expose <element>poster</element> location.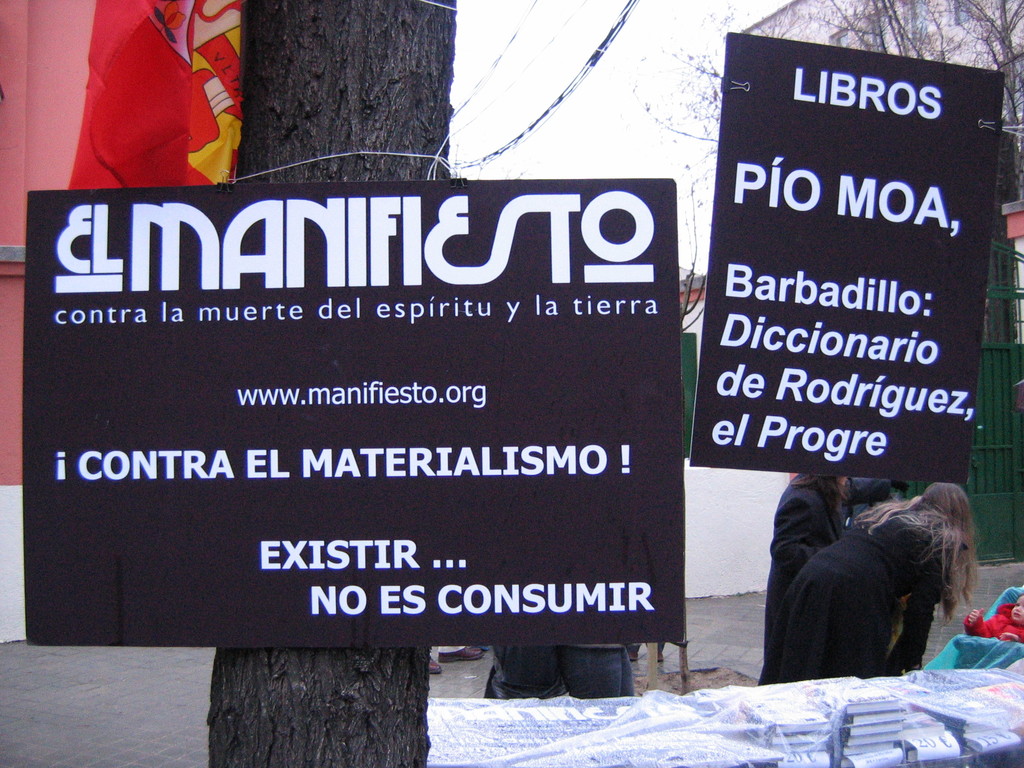
Exposed at <bbox>27, 175, 682, 643</bbox>.
